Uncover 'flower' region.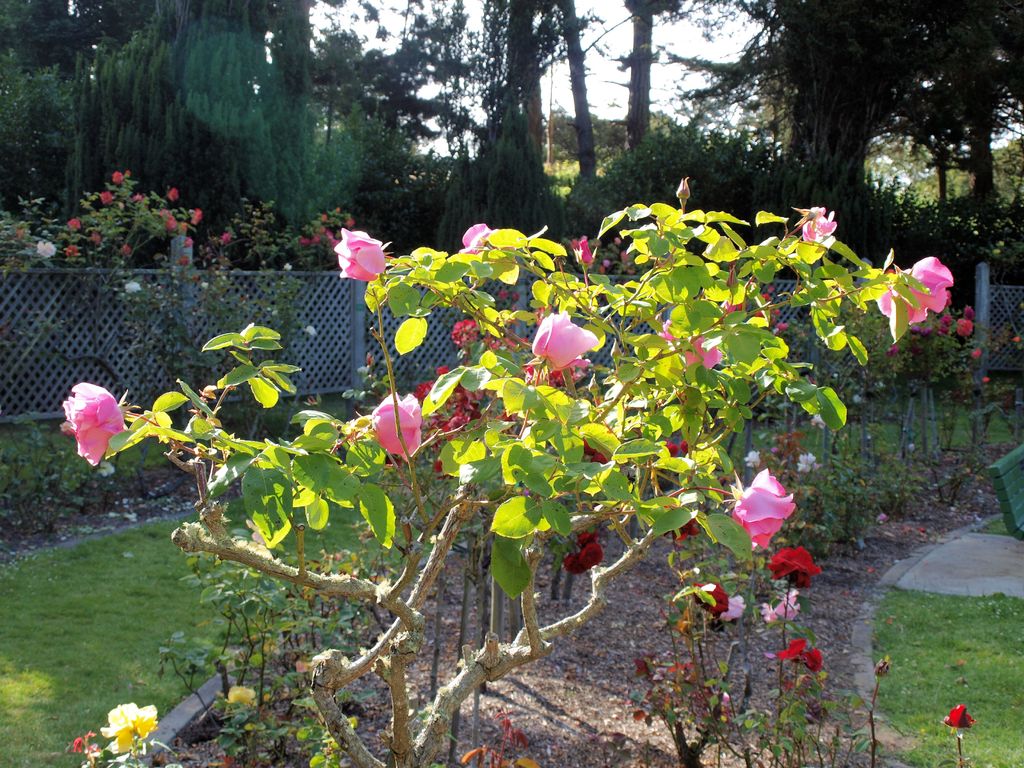
Uncovered: detection(975, 352, 982, 363).
